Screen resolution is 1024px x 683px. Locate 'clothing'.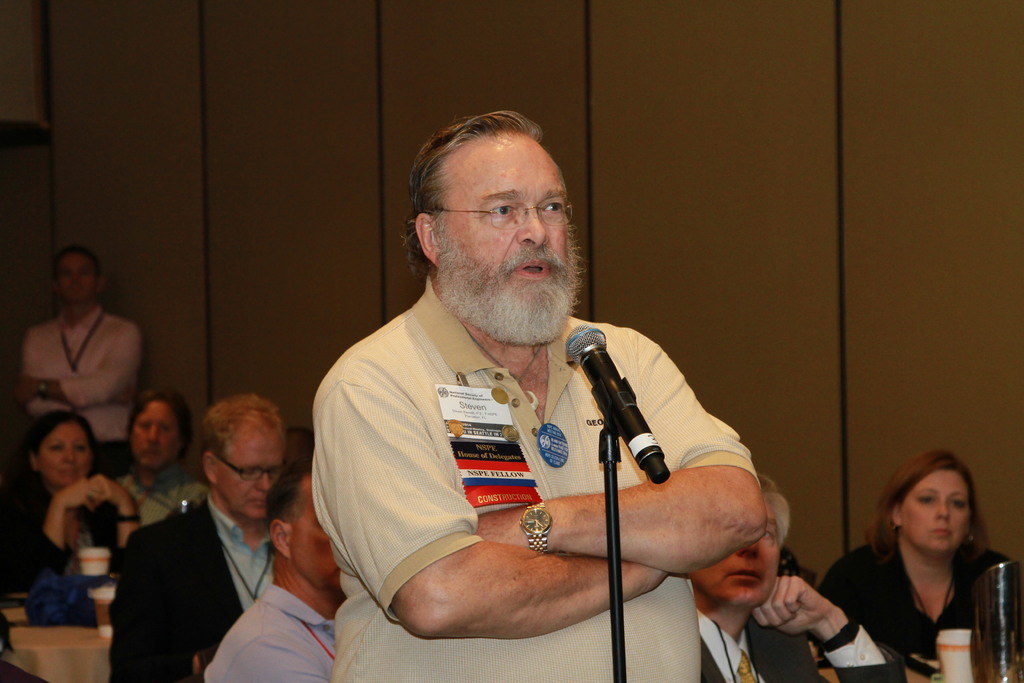
pyautogui.locateOnScreen(209, 588, 342, 682).
